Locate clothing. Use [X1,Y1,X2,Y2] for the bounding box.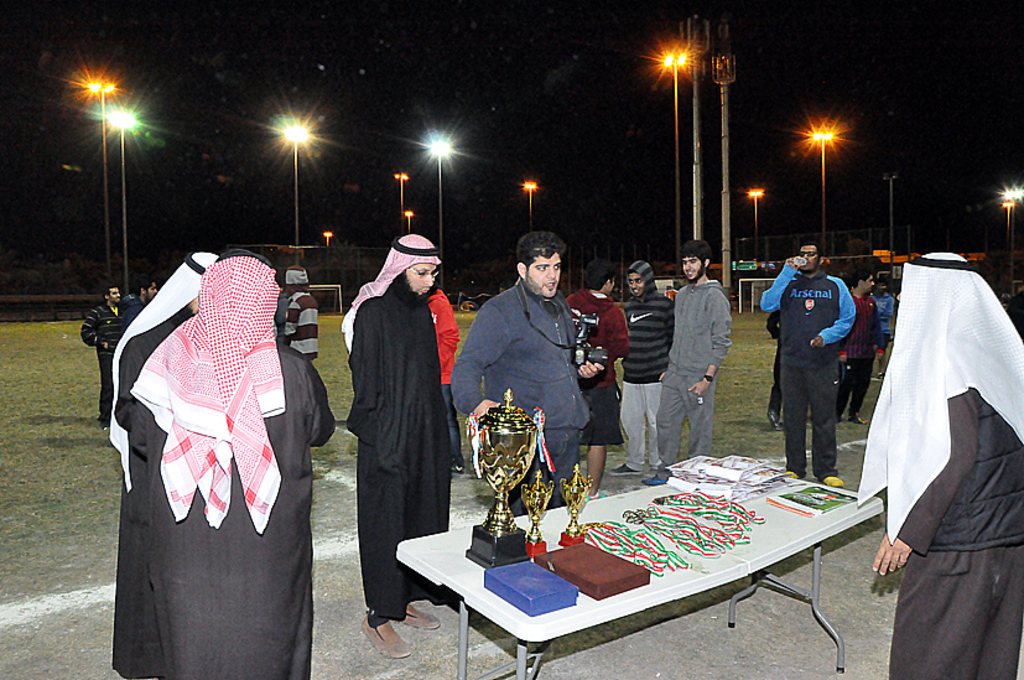
[104,244,331,679].
